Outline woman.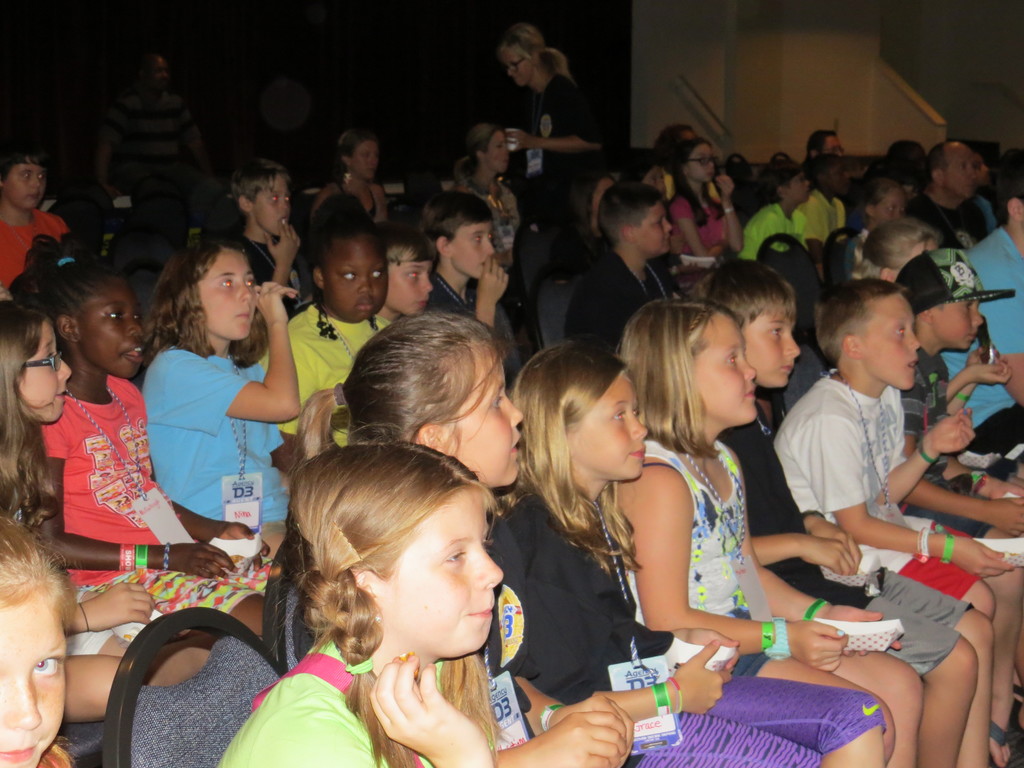
Outline: crop(309, 125, 390, 230).
